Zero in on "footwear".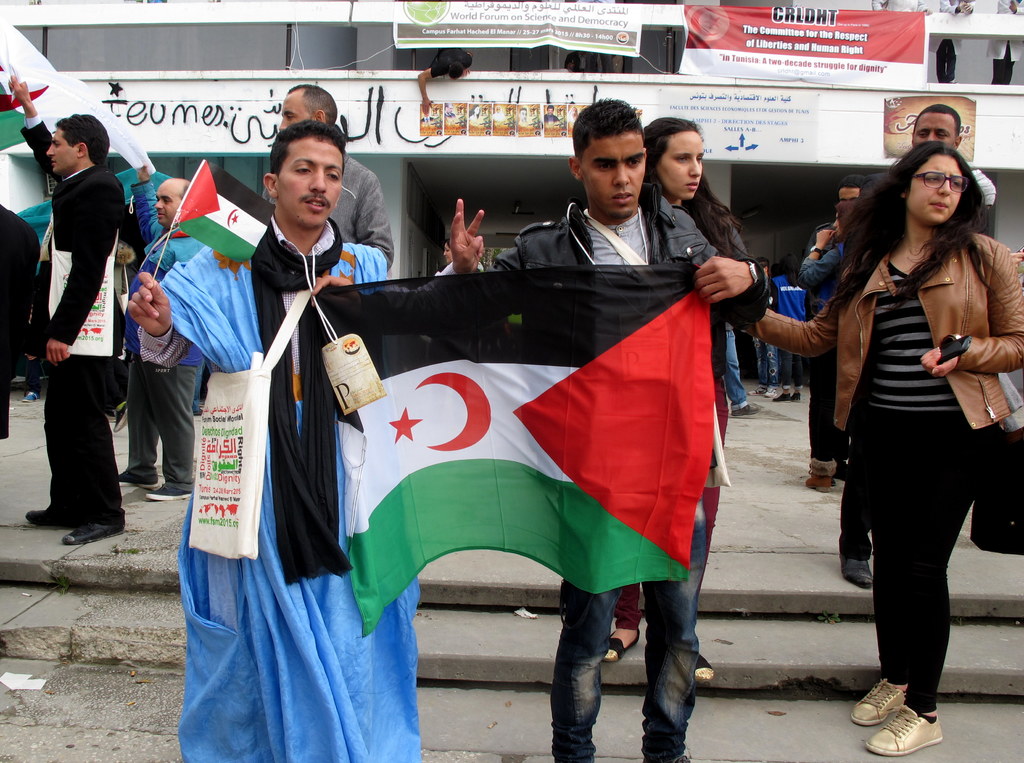
Zeroed in: [left=764, top=384, right=773, bottom=395].
